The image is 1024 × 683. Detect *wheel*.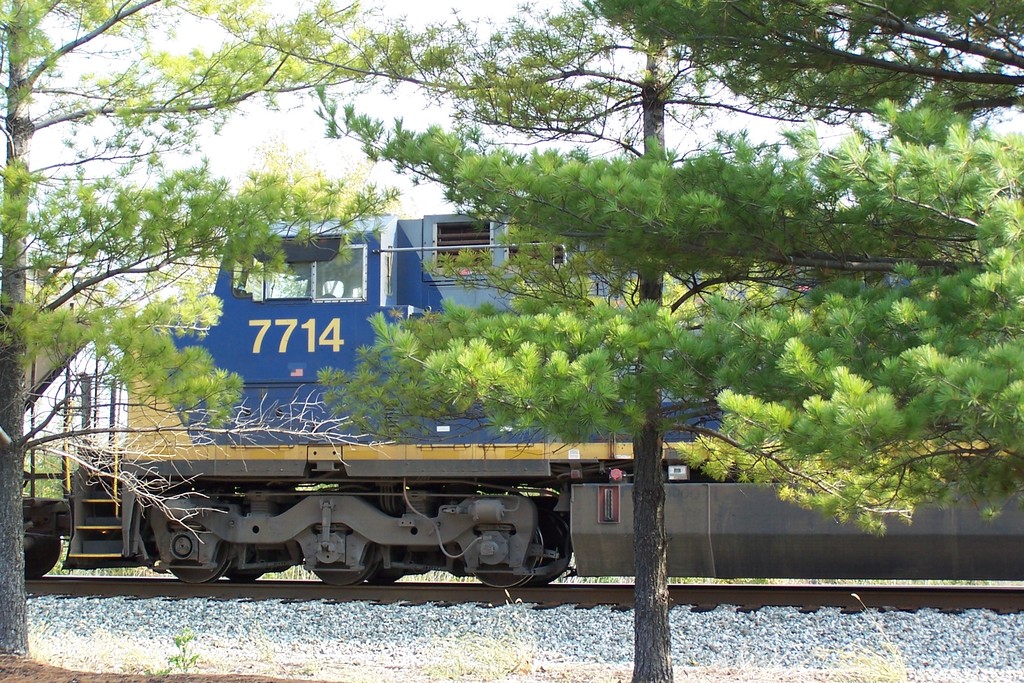
Detection: crop(367, 561, 399, 588).
